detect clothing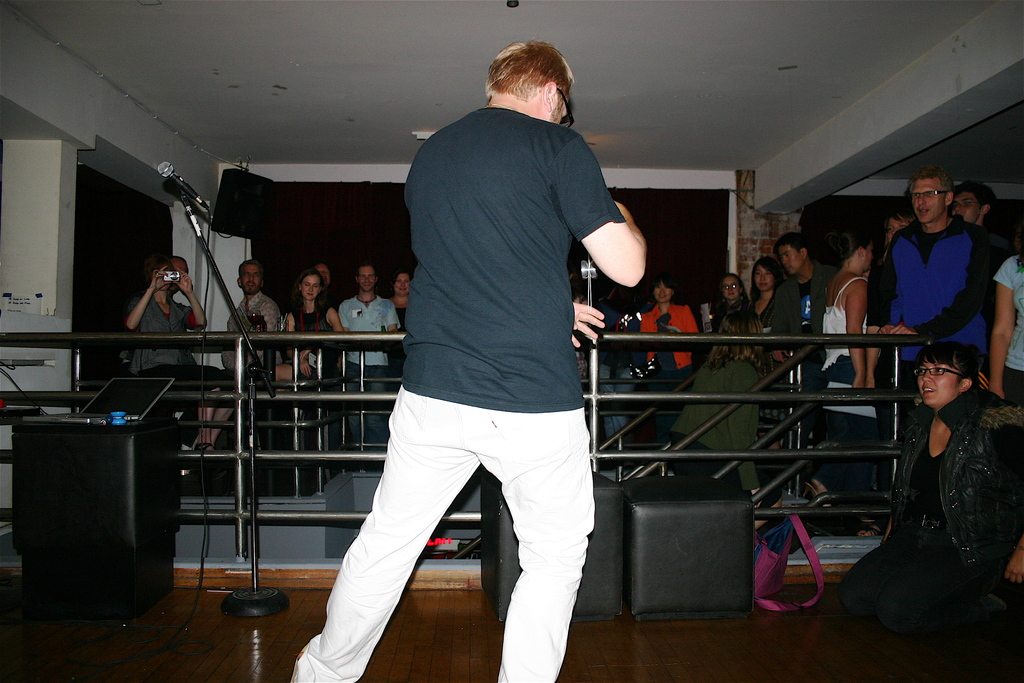
x1=865 y1=360 x2=1009 y2=639
